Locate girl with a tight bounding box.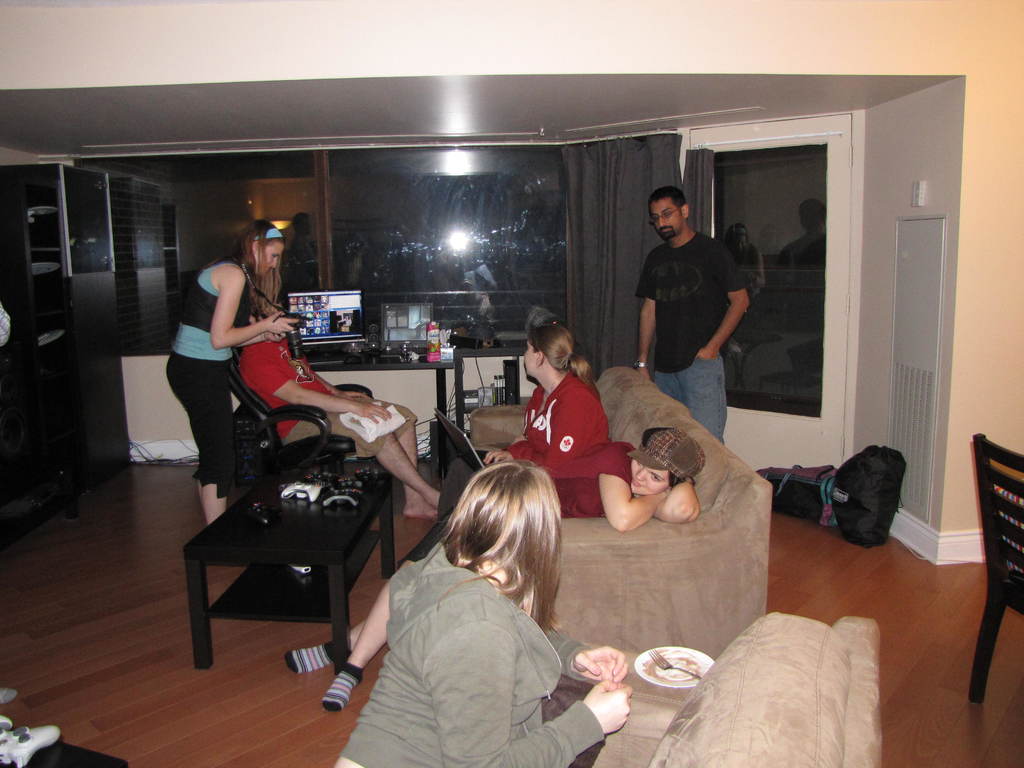
<bbox>162, 217, 303, 534</bbox>.
